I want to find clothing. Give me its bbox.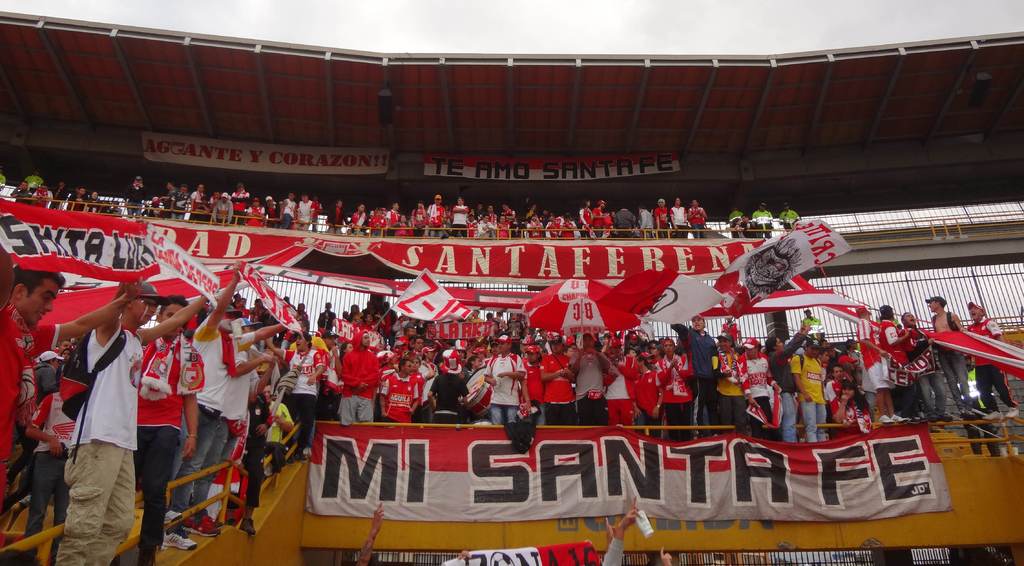
x1=717 y1=341 x2=746 y2=435.
